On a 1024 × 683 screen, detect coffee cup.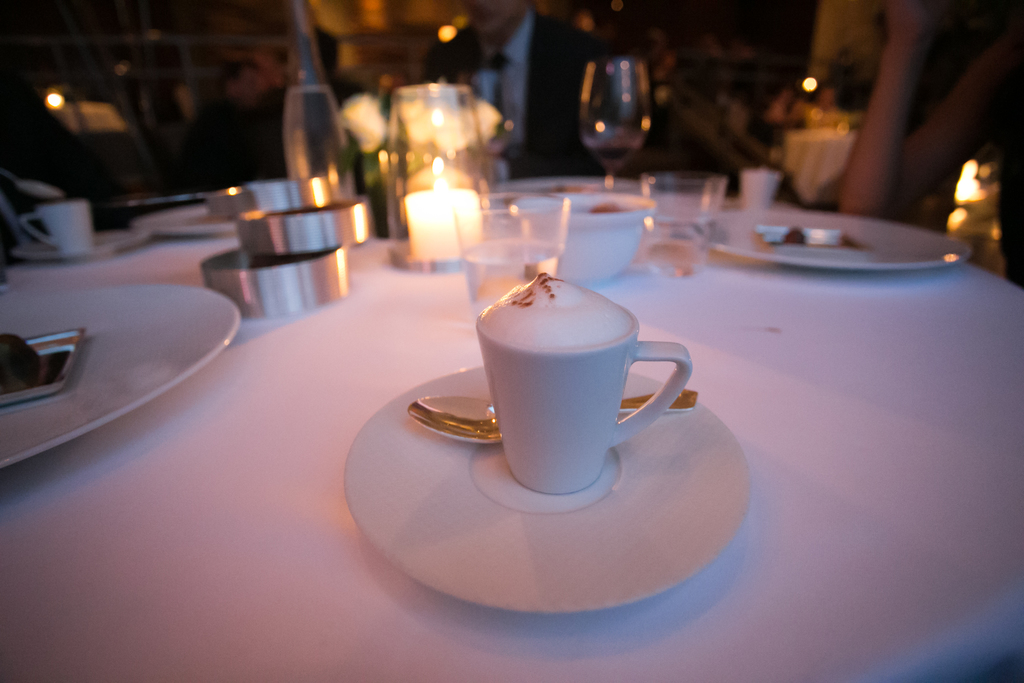
(x1=476, y1=295, x2=692, y2=495).
